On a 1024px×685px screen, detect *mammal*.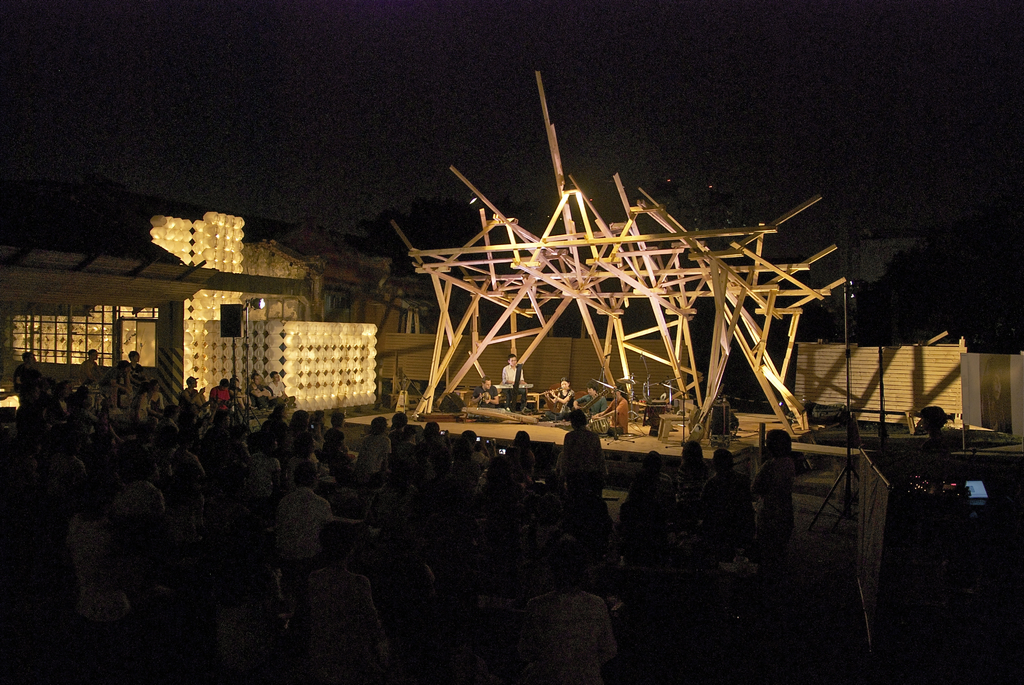
[x1=555, y1=397, x2=608, y2=487].
